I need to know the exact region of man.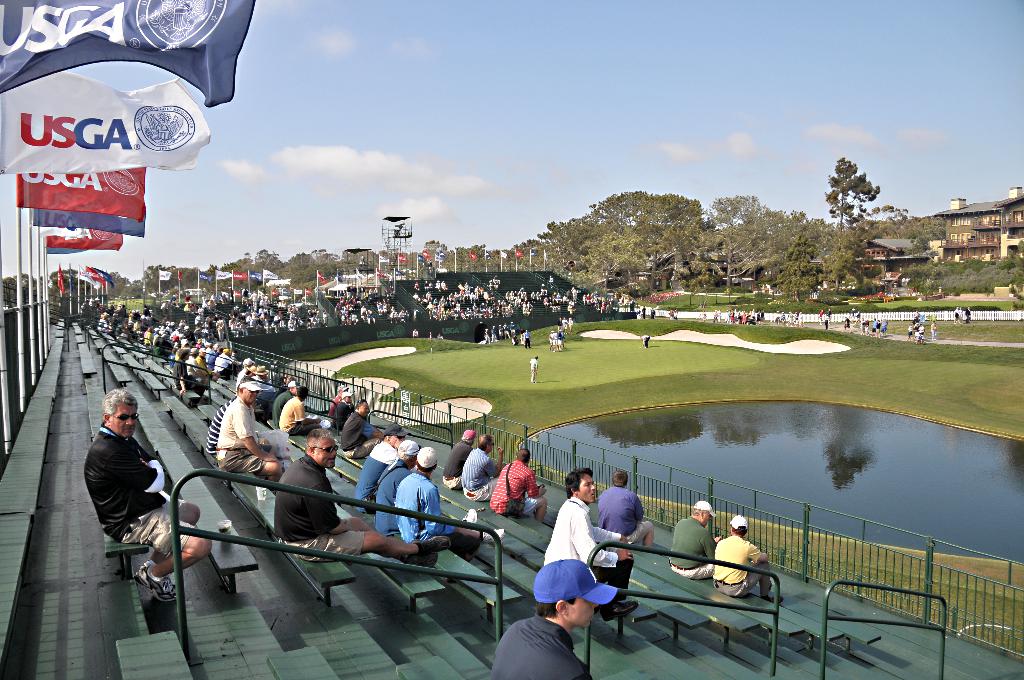
Region: Rect(74, 393, 177, 606).
